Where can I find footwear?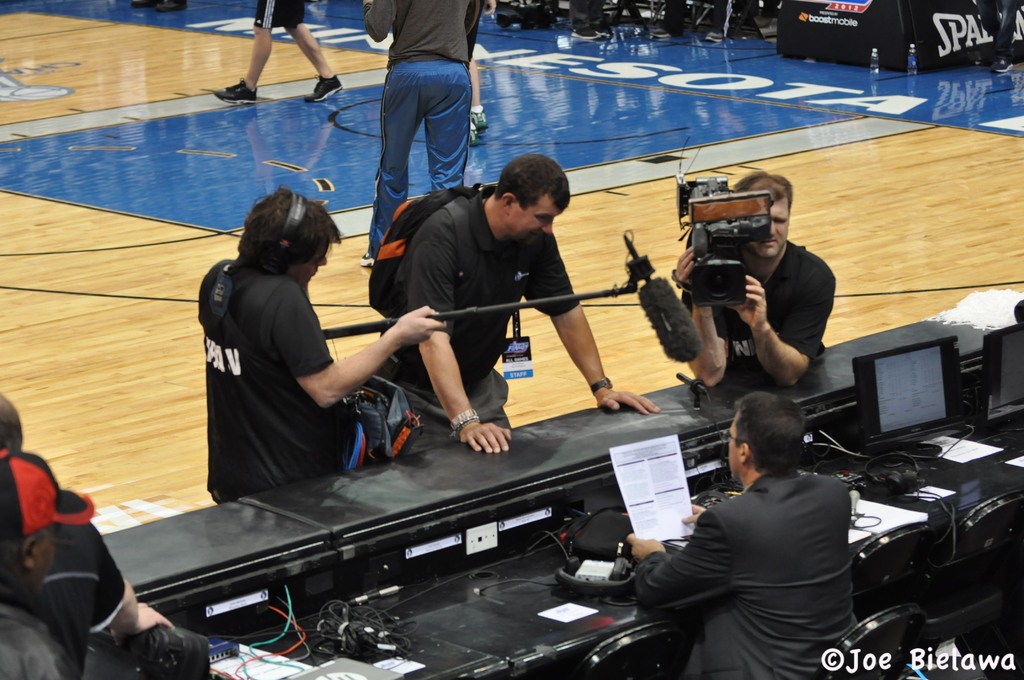
You can find it at {"left": 702, "top": 29, "right": 723, "bottom": 44}.
